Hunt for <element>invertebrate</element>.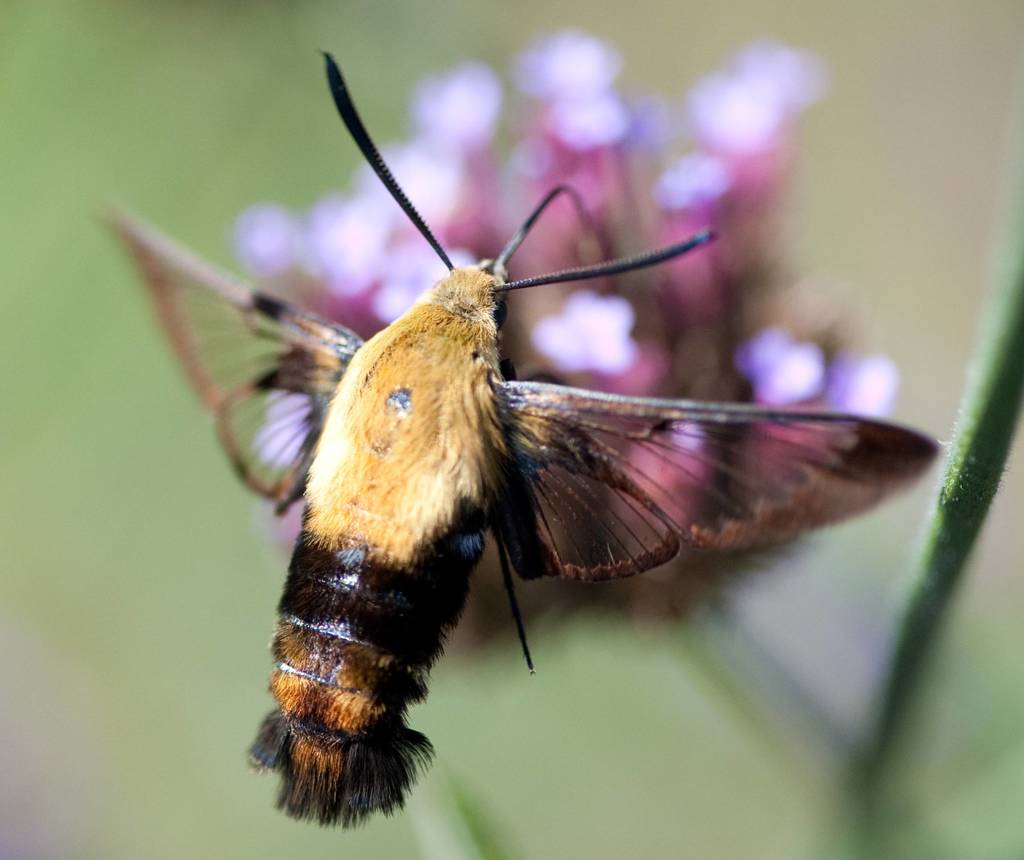
Hunted down at locate(100, 49, 939, 834).
